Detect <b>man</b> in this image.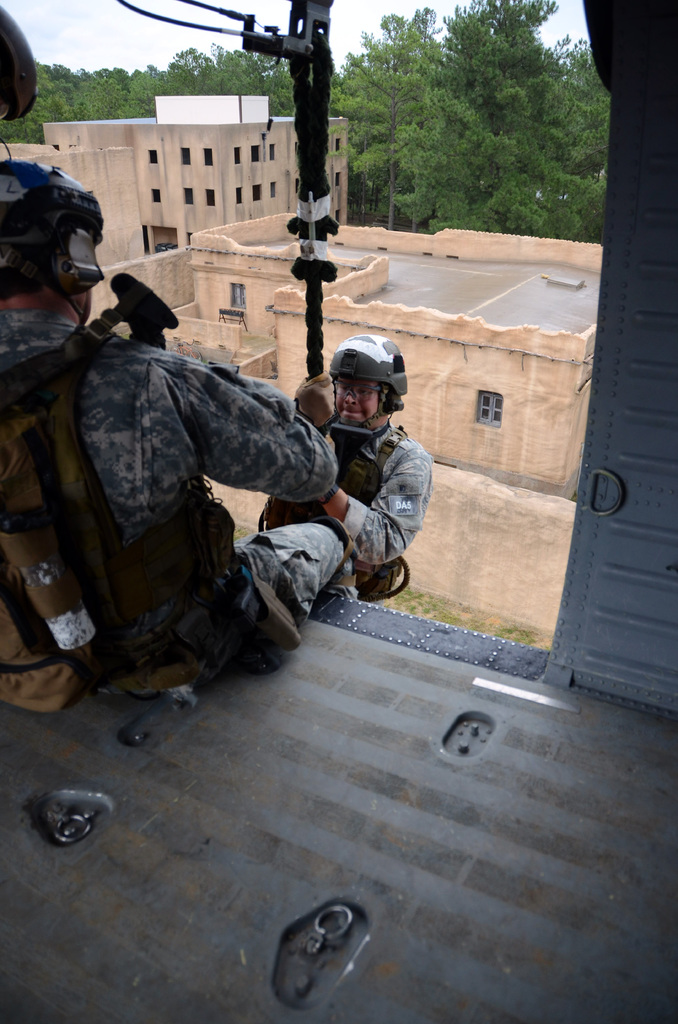
Detection: 20/212/373/739.
